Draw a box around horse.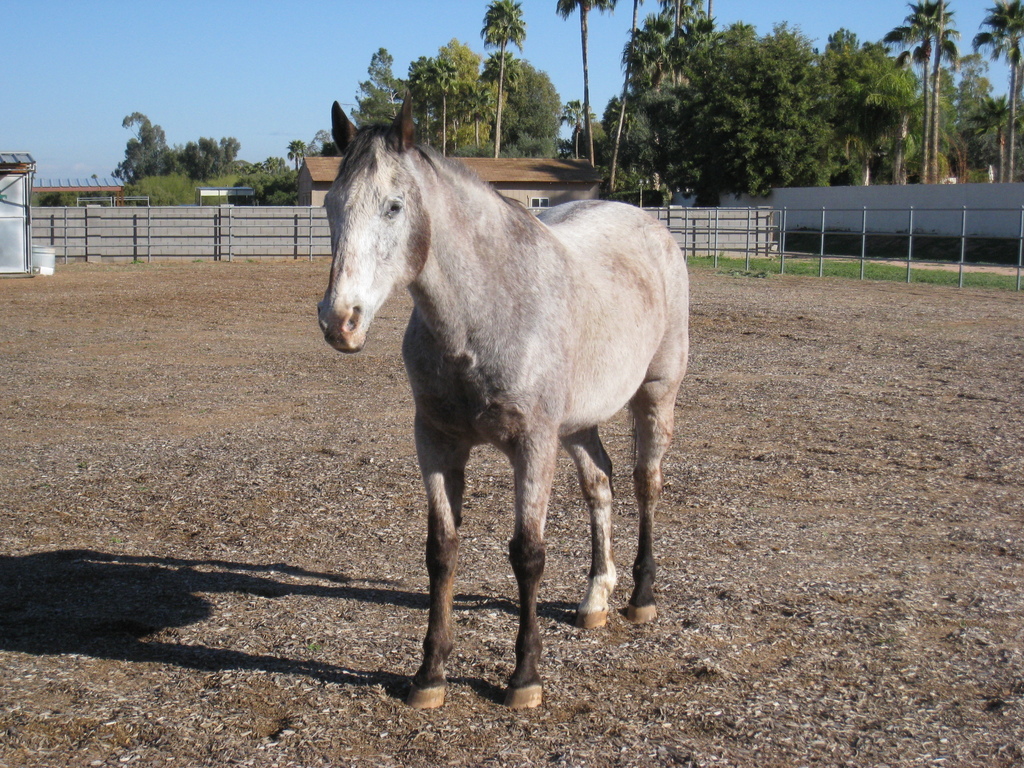
{"left": 314, "top": 98, "right": 690, "bottom": 710}.
